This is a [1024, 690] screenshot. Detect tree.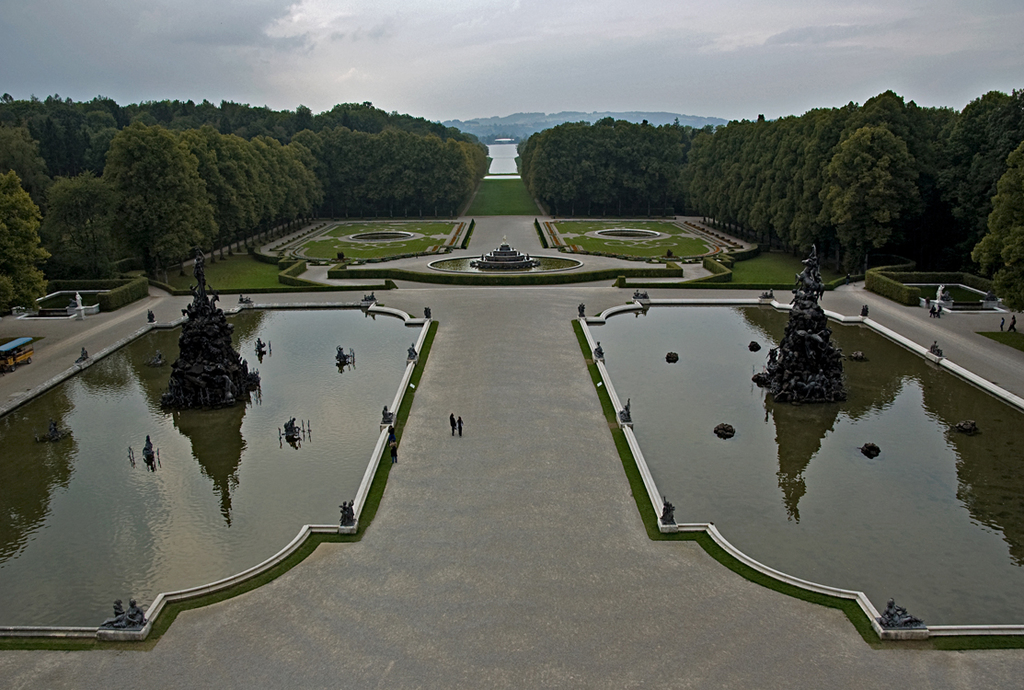
[808,114,847,257].
